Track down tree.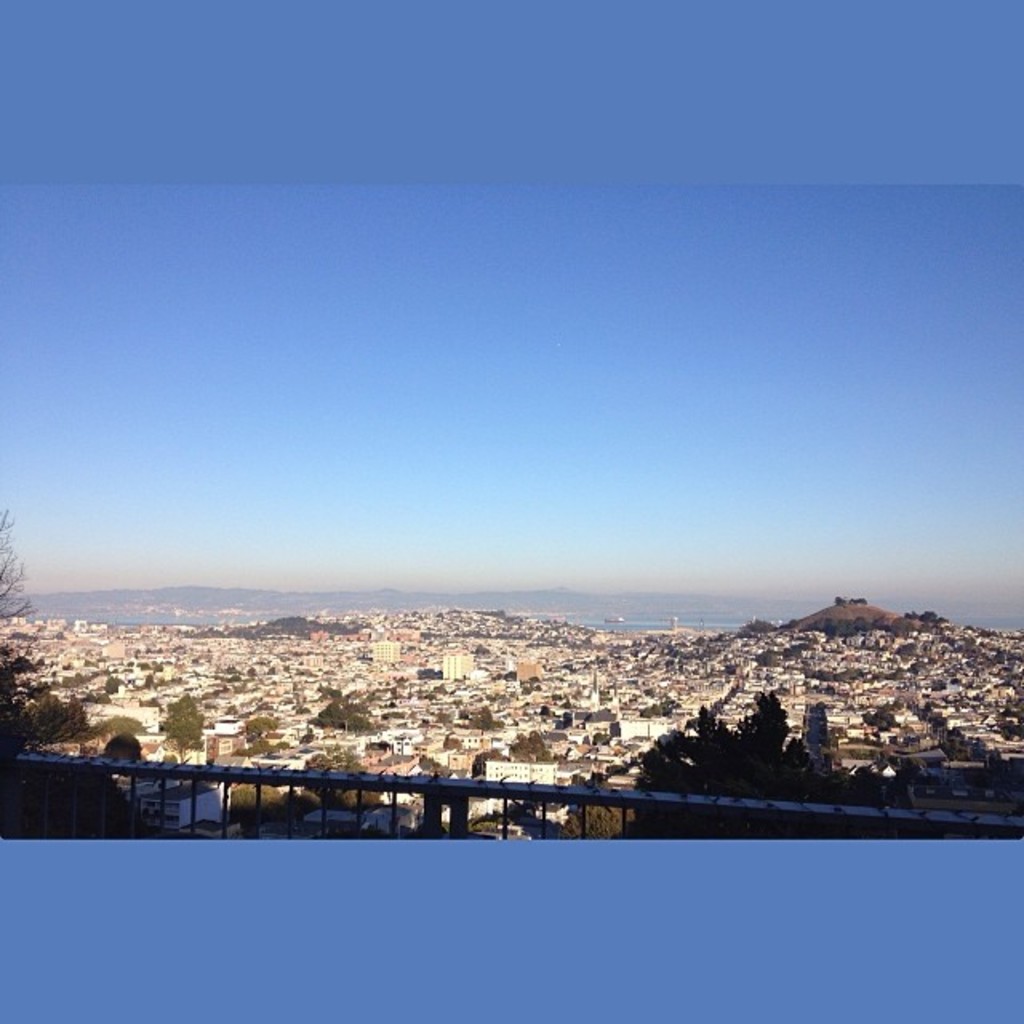
Tracked to region(909, 605, 942, 629).
